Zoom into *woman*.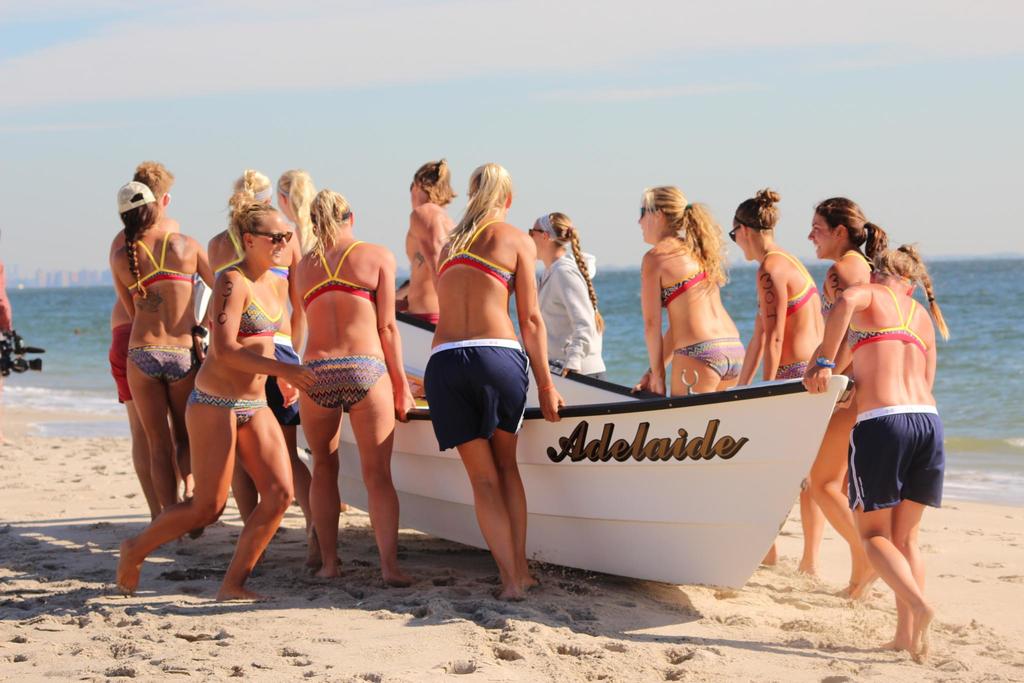
Zoom target: l=806, t=239, r=951, b=666.
